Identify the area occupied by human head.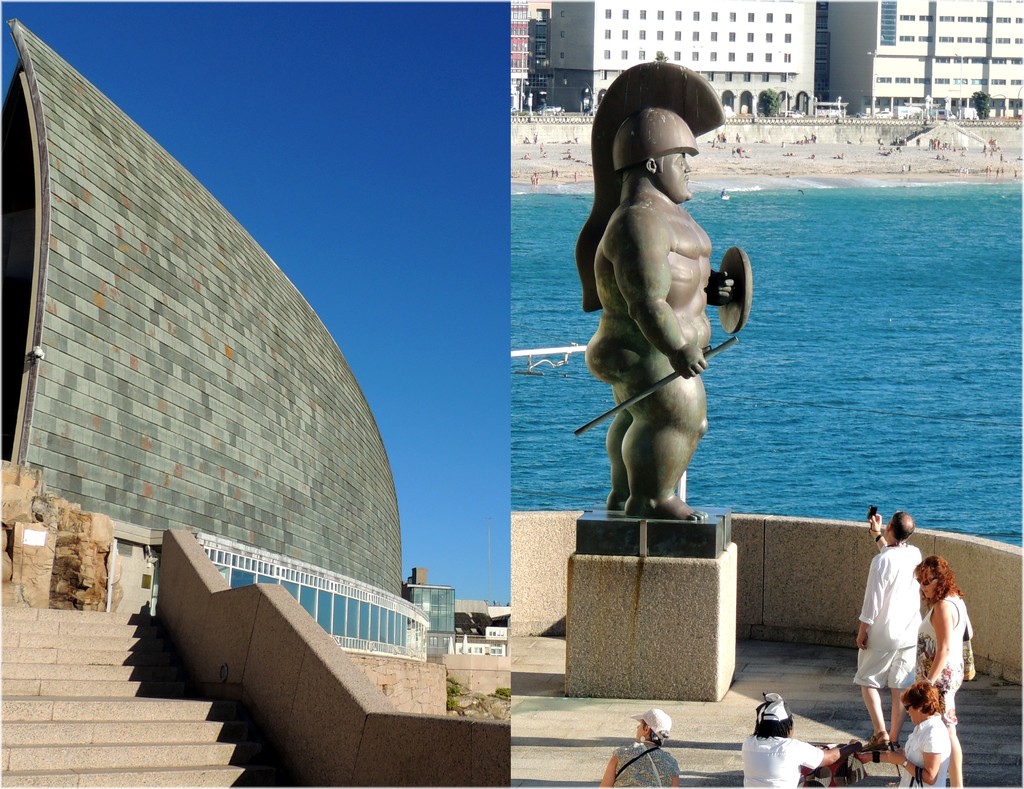
Area: (left=883, top=511, right=916, bottom=542).
